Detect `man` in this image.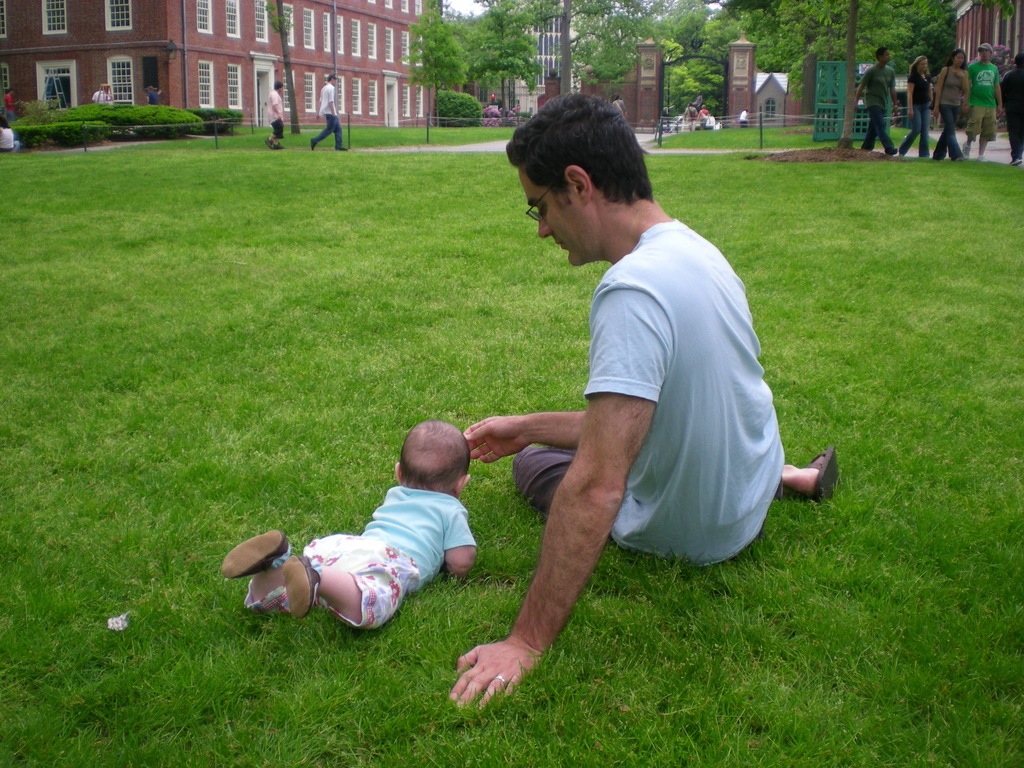
Detection: locate(852, 47, 899, 156).
